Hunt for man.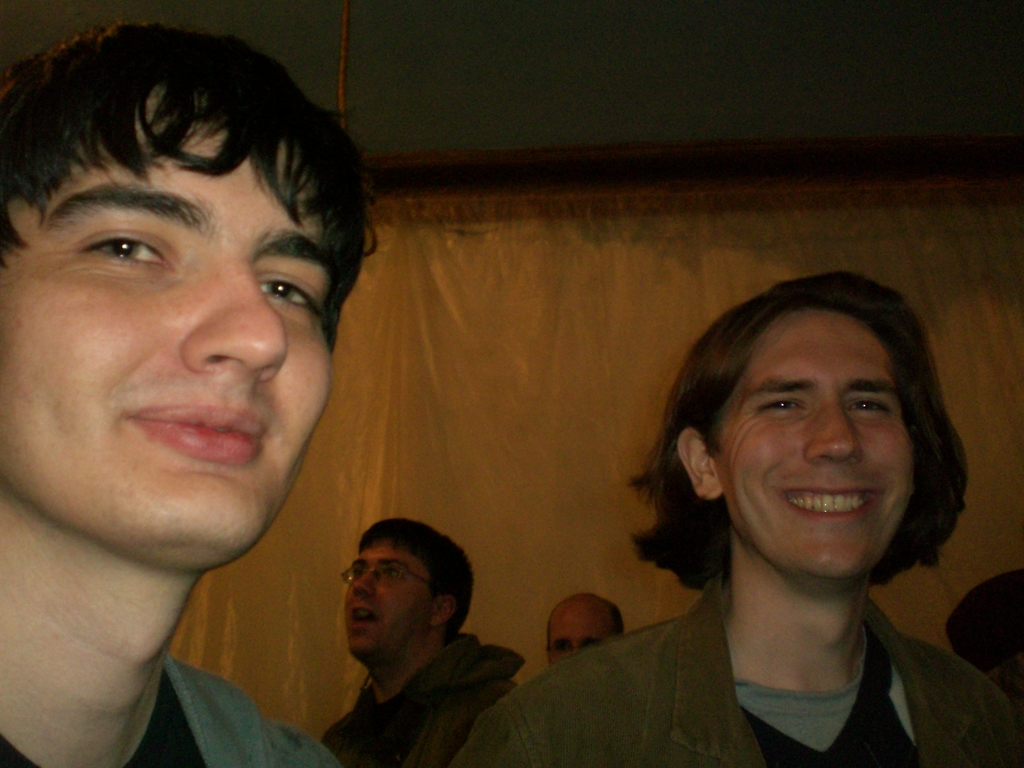
Hunted down at (314,517,522,767).
